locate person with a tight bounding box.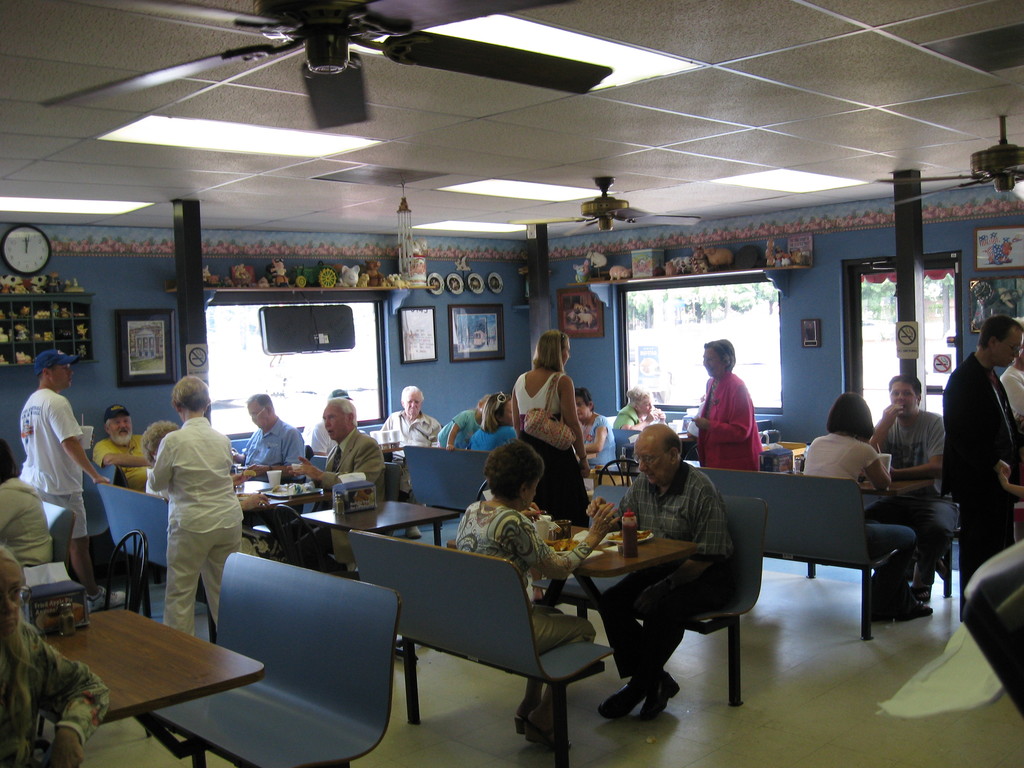
Rect(278, 393, 392, 582).
